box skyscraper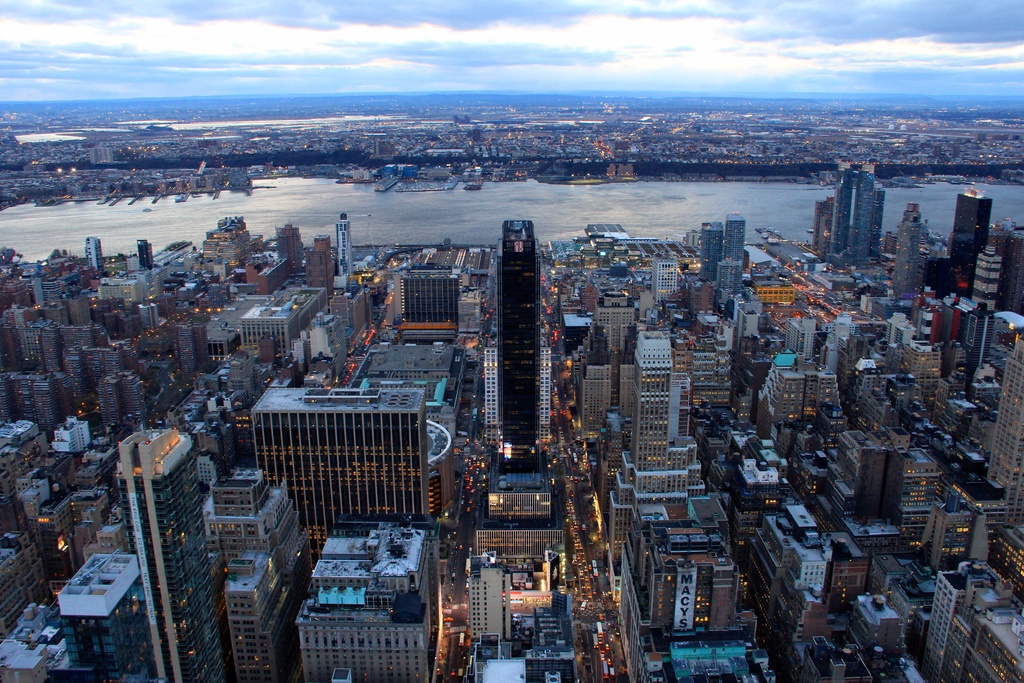
[x1=496, y1=218, x2=542, y2=477]
